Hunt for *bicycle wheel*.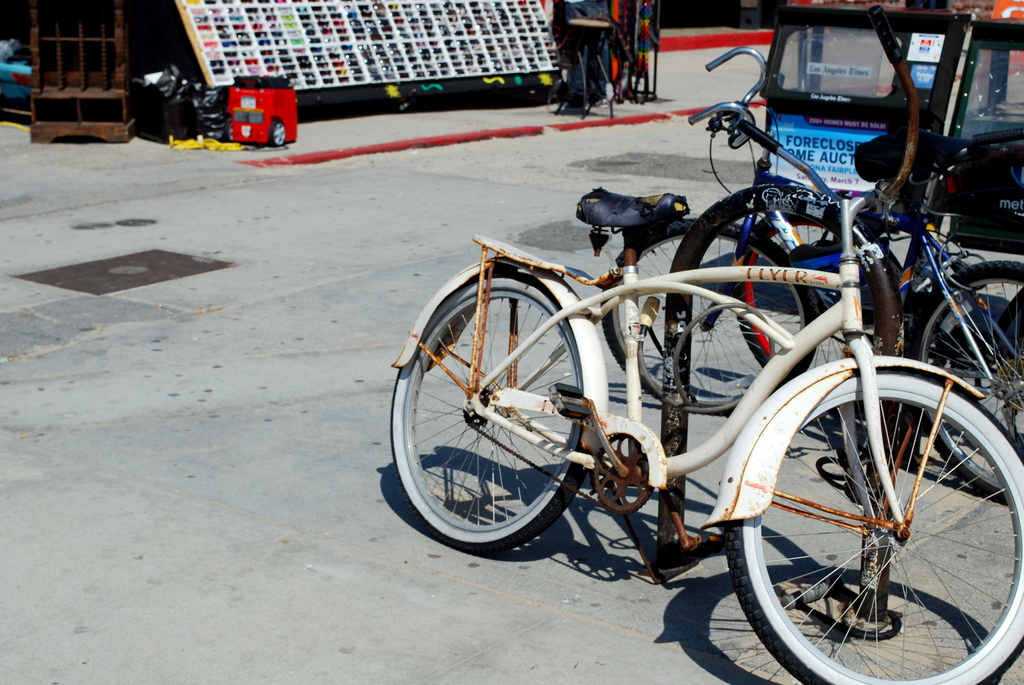
Hunted down at l=386, t=268, r=598, b=556.
